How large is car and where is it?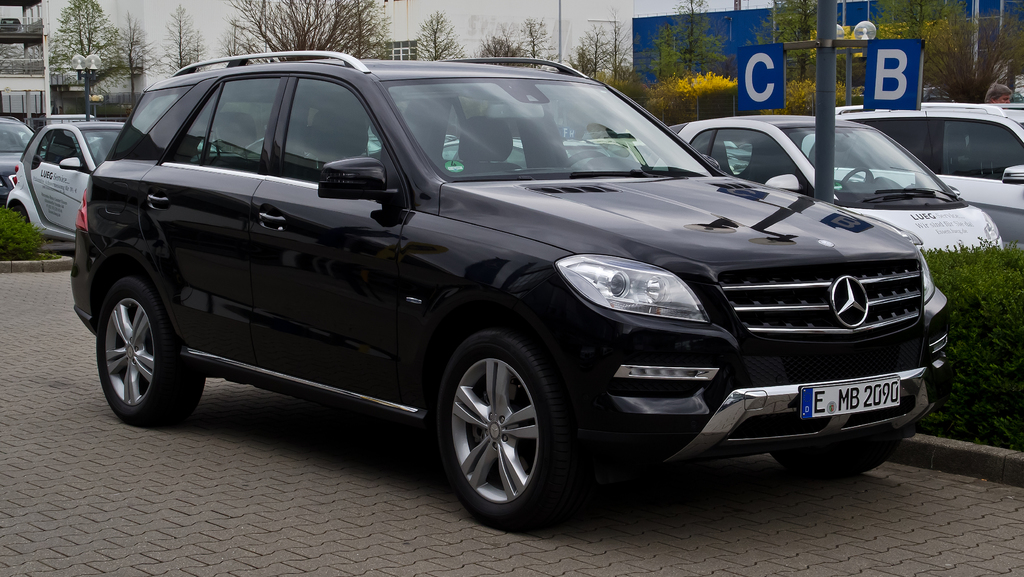
Bounding box: bbox(3, 115, 138, 241).
